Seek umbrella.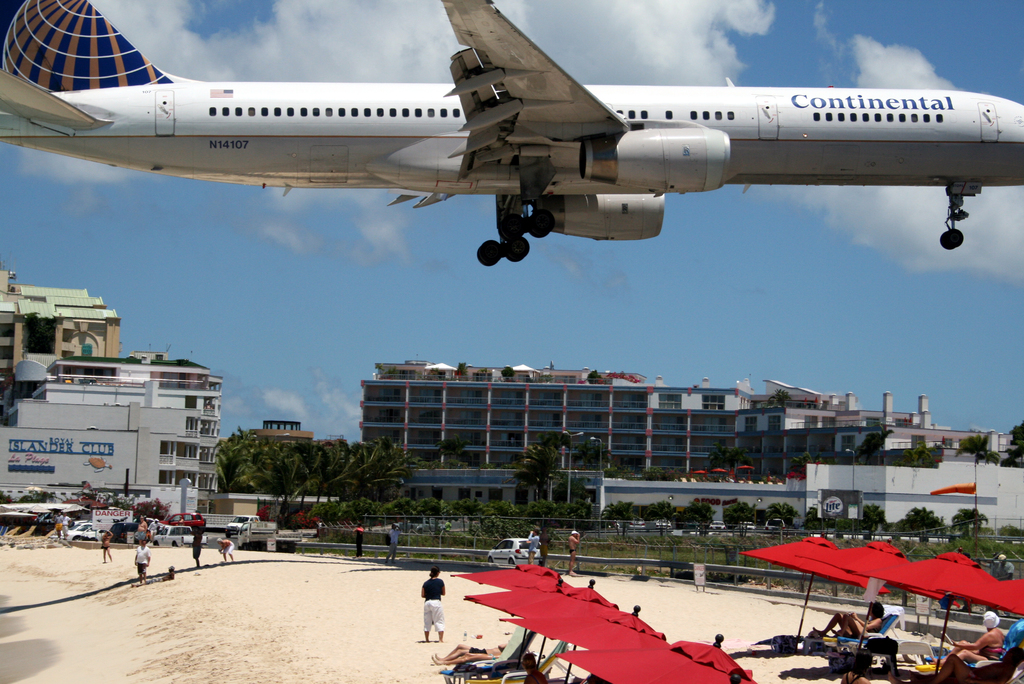
<bbox>557, 626, 755, 683</bbox>.
